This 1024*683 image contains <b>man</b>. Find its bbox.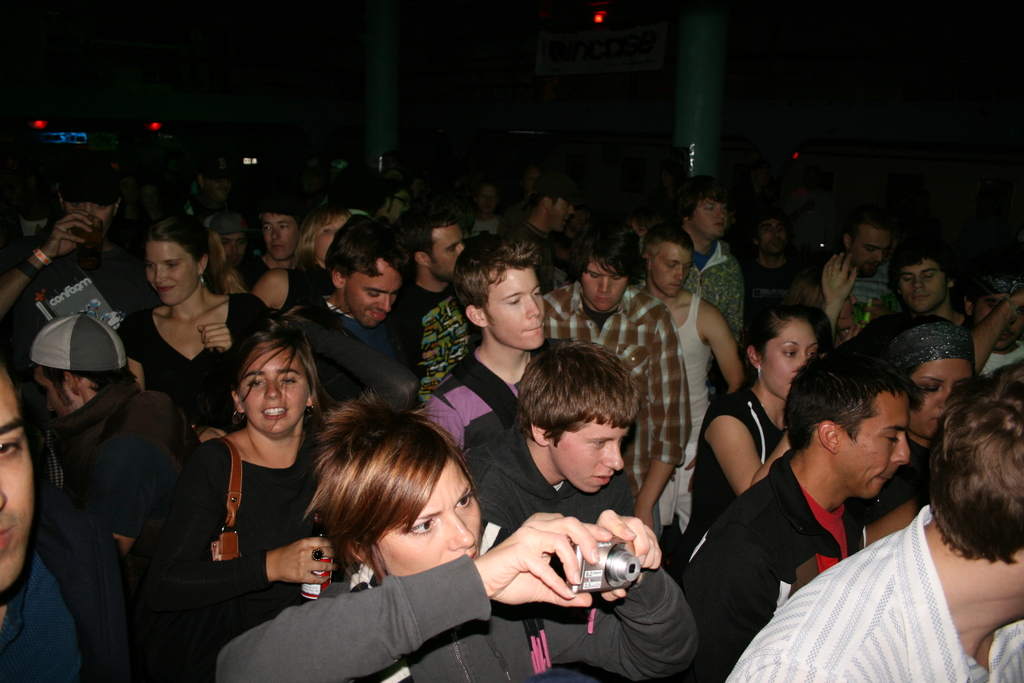
(27, 304, 199, 572).
